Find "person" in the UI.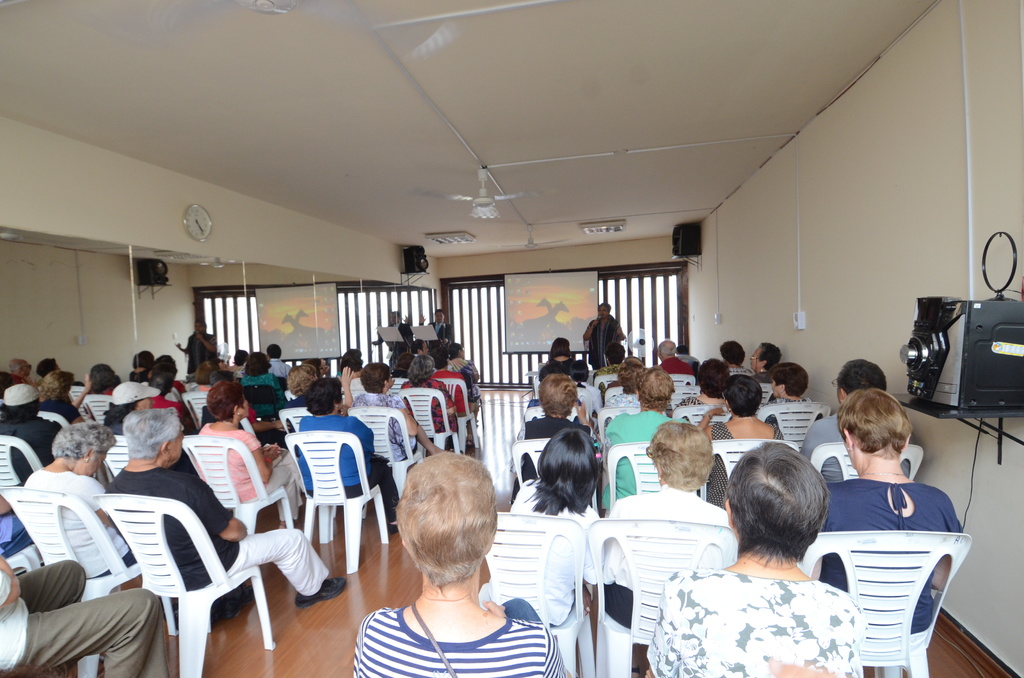
UI element at <box>266,344,286,379</box>.
